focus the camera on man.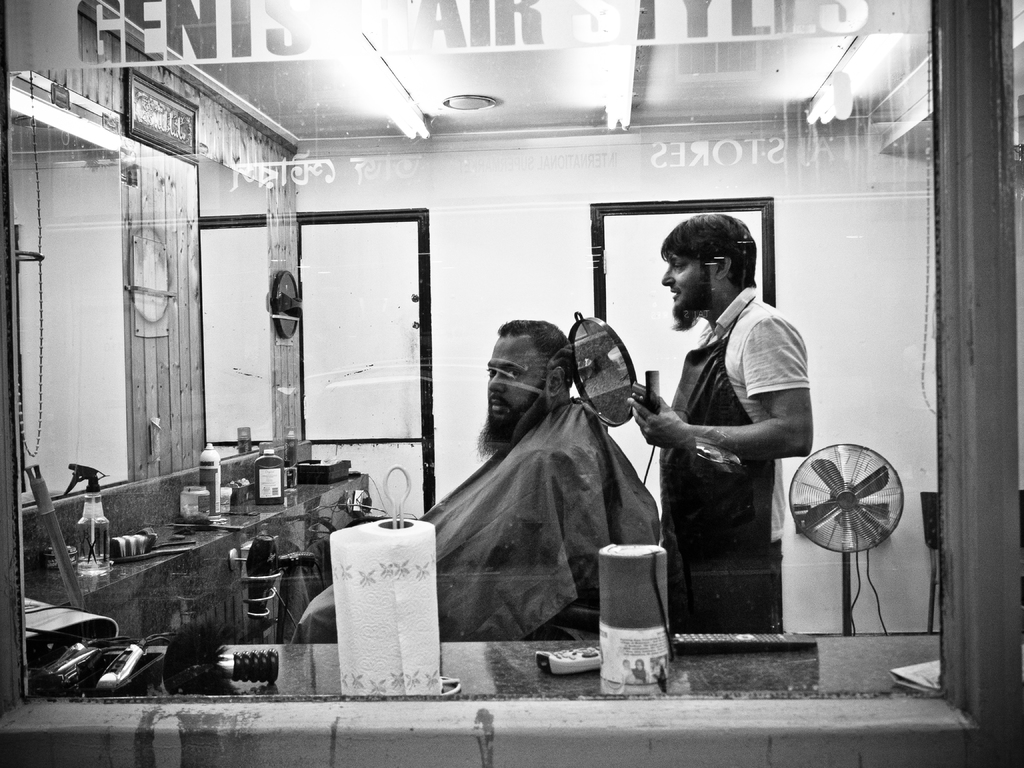
Focus region: BBox(289, 310, 669, 641).
